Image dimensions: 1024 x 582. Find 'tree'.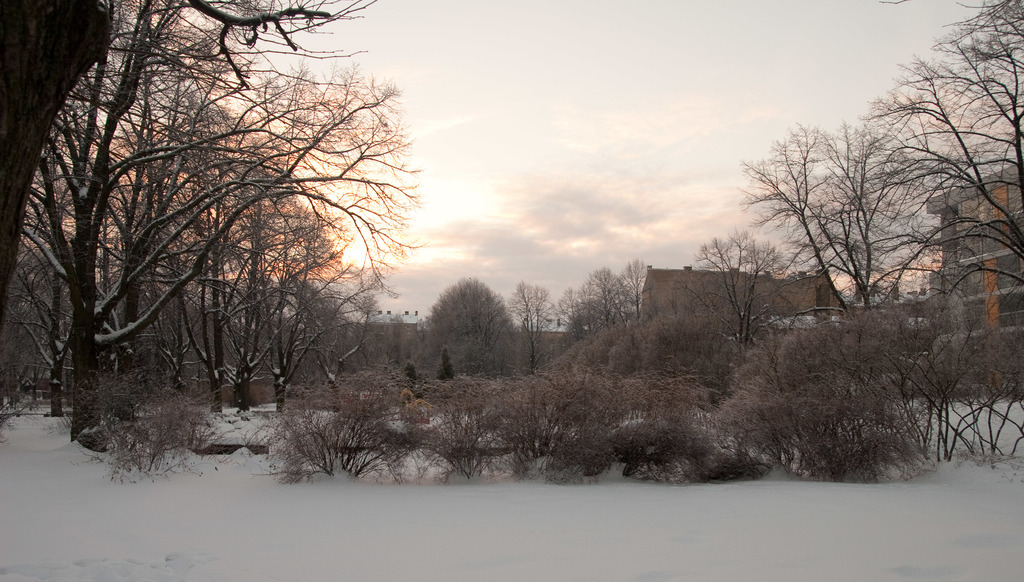
682/223/816/358.
